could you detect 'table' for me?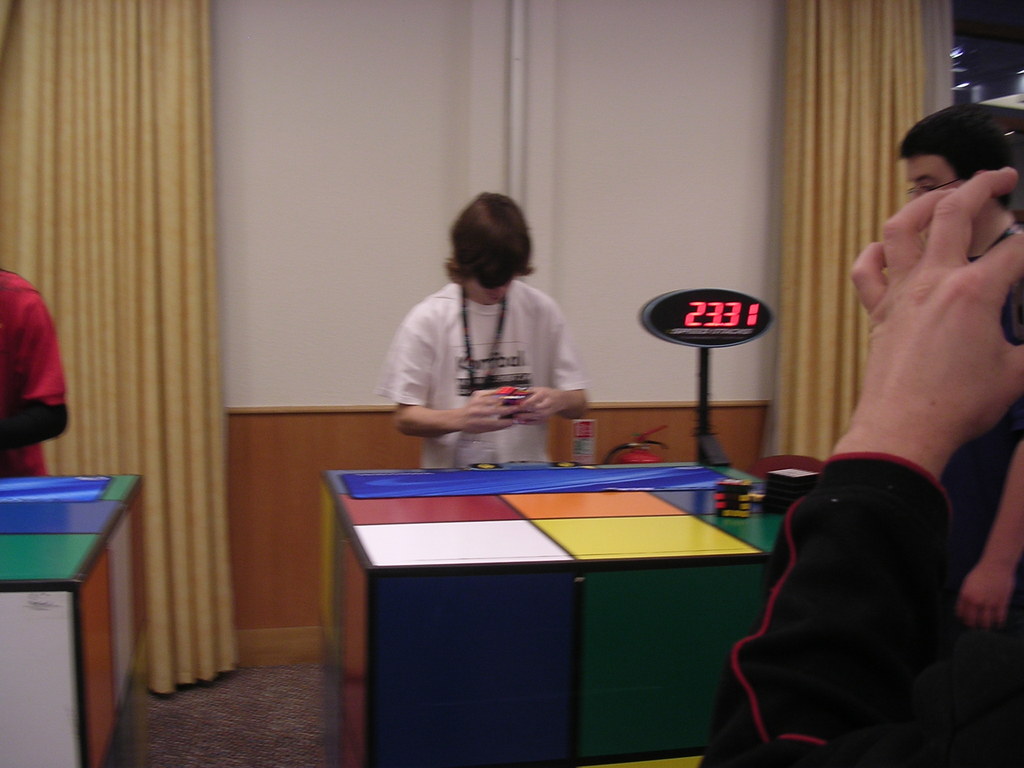
Detection result: [0, 476, 141, 767].
